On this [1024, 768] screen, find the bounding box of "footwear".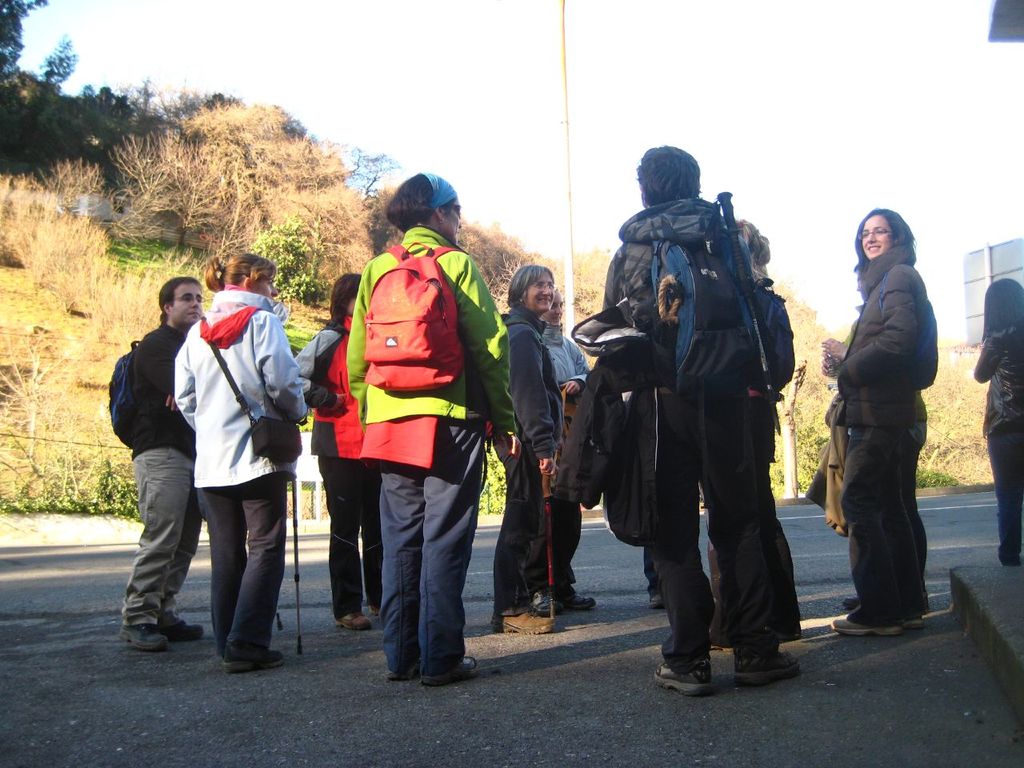
Bounding box: left=162, top=618, right=206, bottom=644.
